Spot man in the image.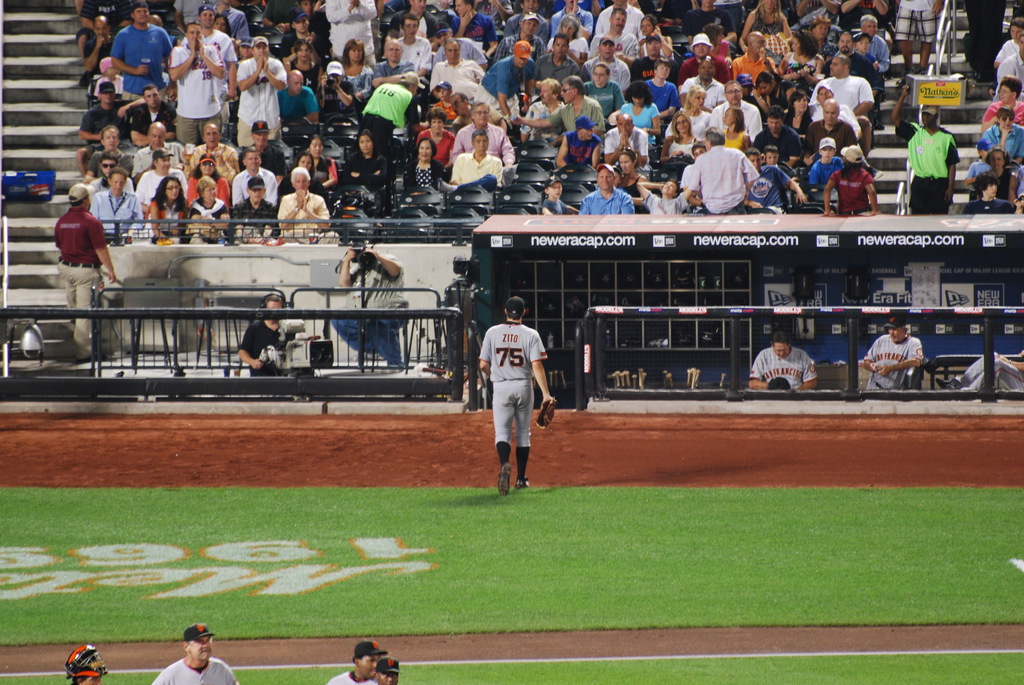
man found at detection(431, 24, 488, 70).
